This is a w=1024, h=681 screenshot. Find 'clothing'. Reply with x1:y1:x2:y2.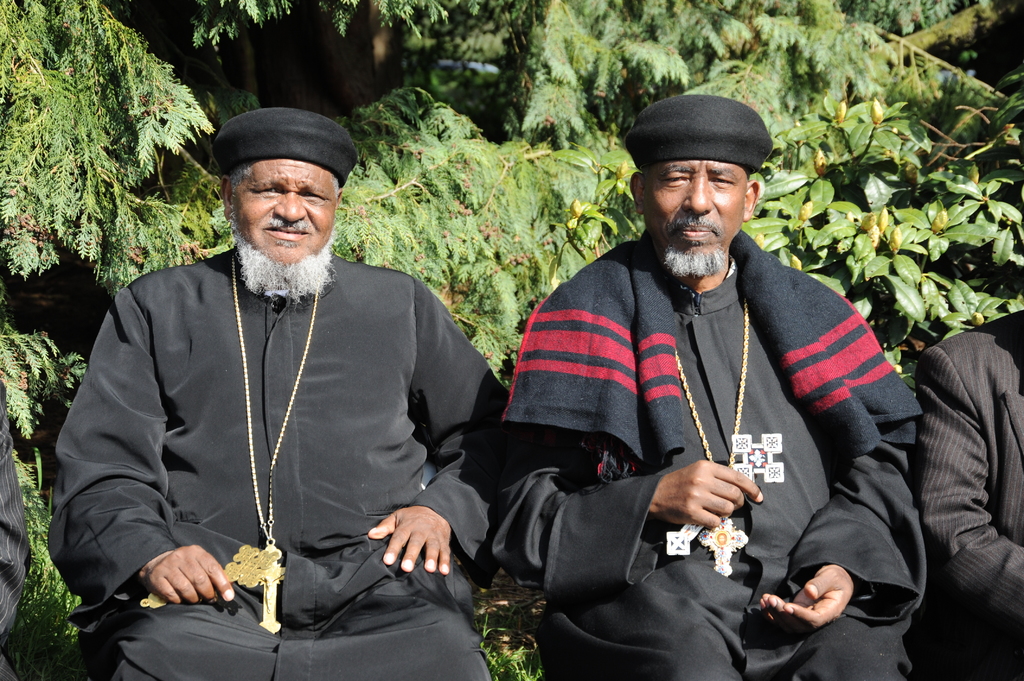
47:241:511:680.
